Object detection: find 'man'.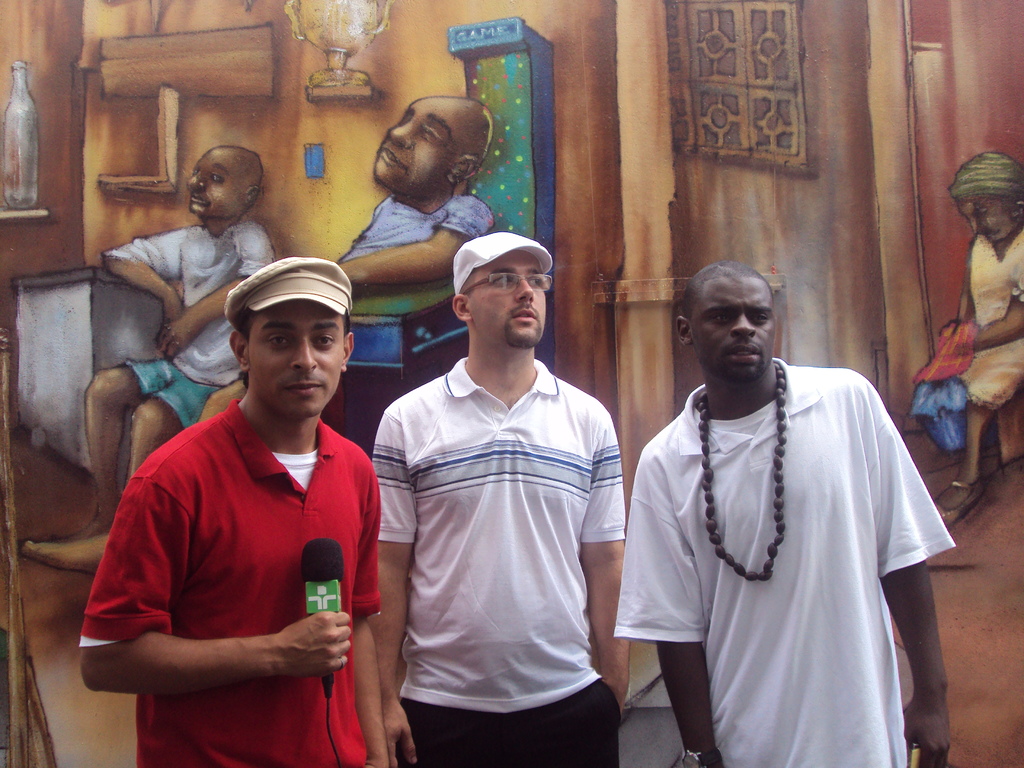
[204, 94, 493, 425].
